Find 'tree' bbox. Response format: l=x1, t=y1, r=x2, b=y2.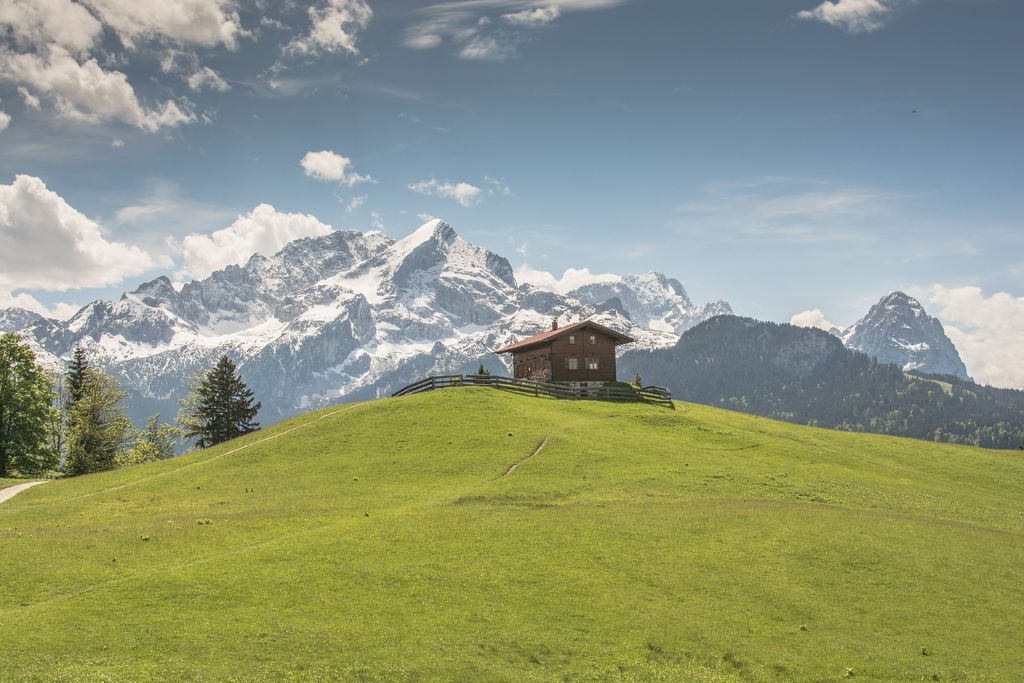
l=65, t=349, r=137, b=488.
